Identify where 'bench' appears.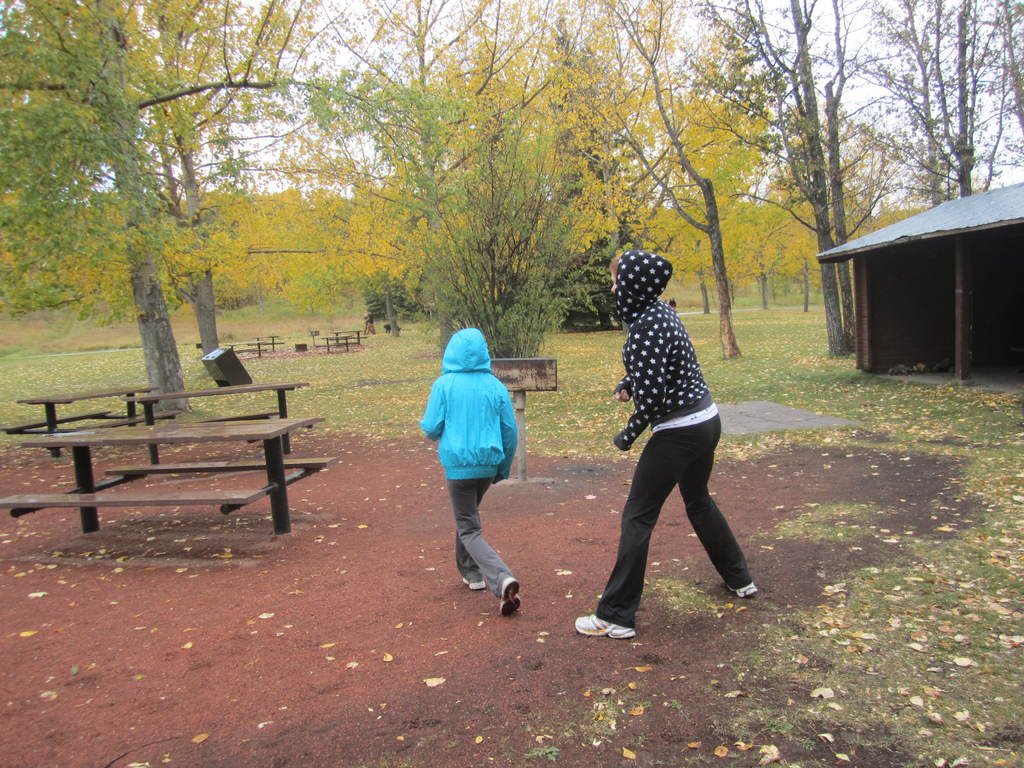
Appears at detection(314, 342, 357, 356).
